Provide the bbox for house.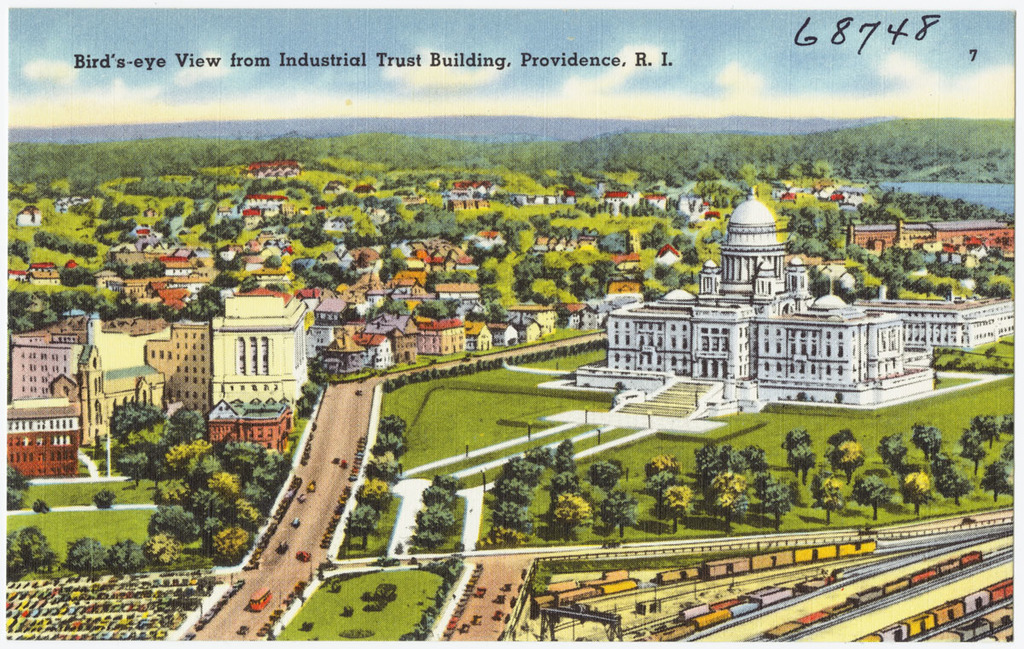
[x1=129, y1=277, x2=171, y2=319].
